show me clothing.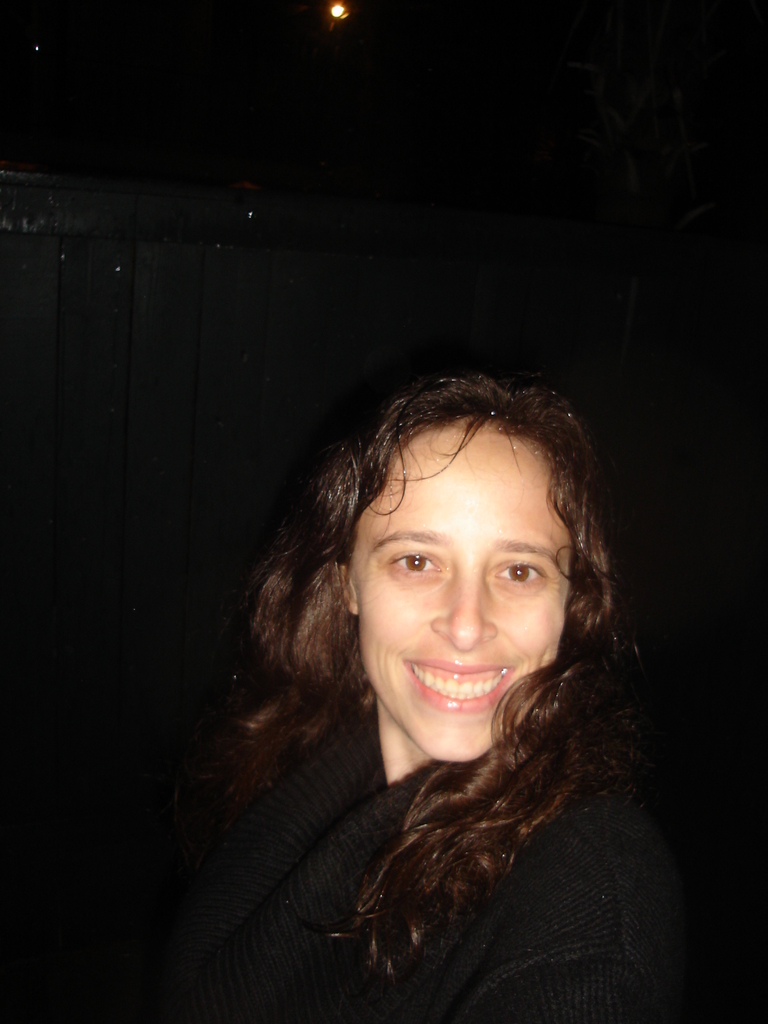
clothing is here: [158,695,739,1023].
